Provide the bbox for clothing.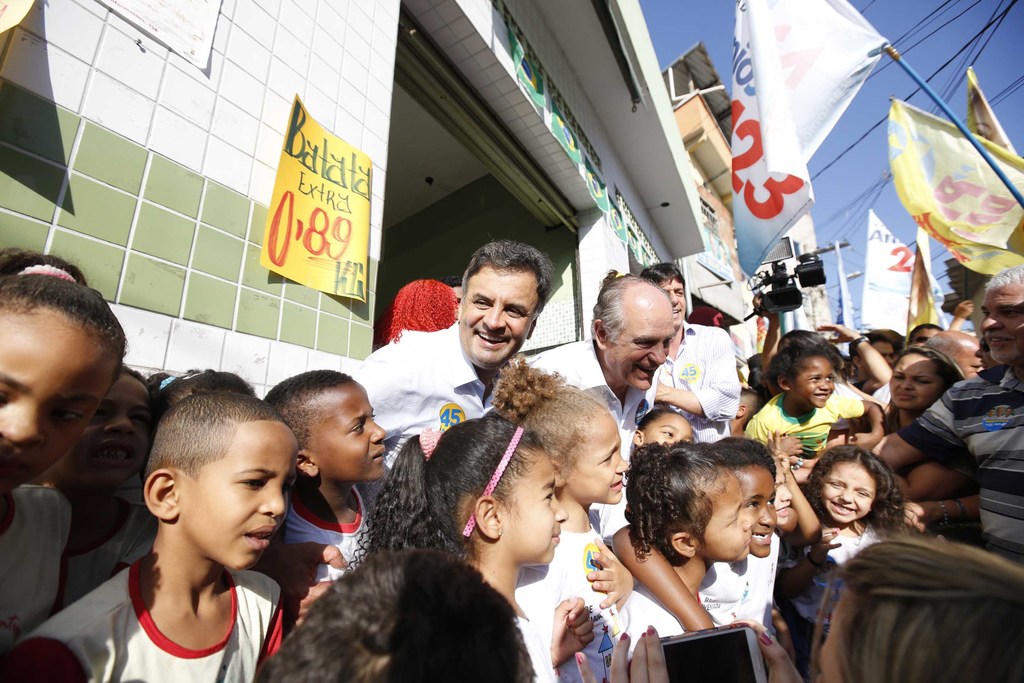
[653,317,745,444].
